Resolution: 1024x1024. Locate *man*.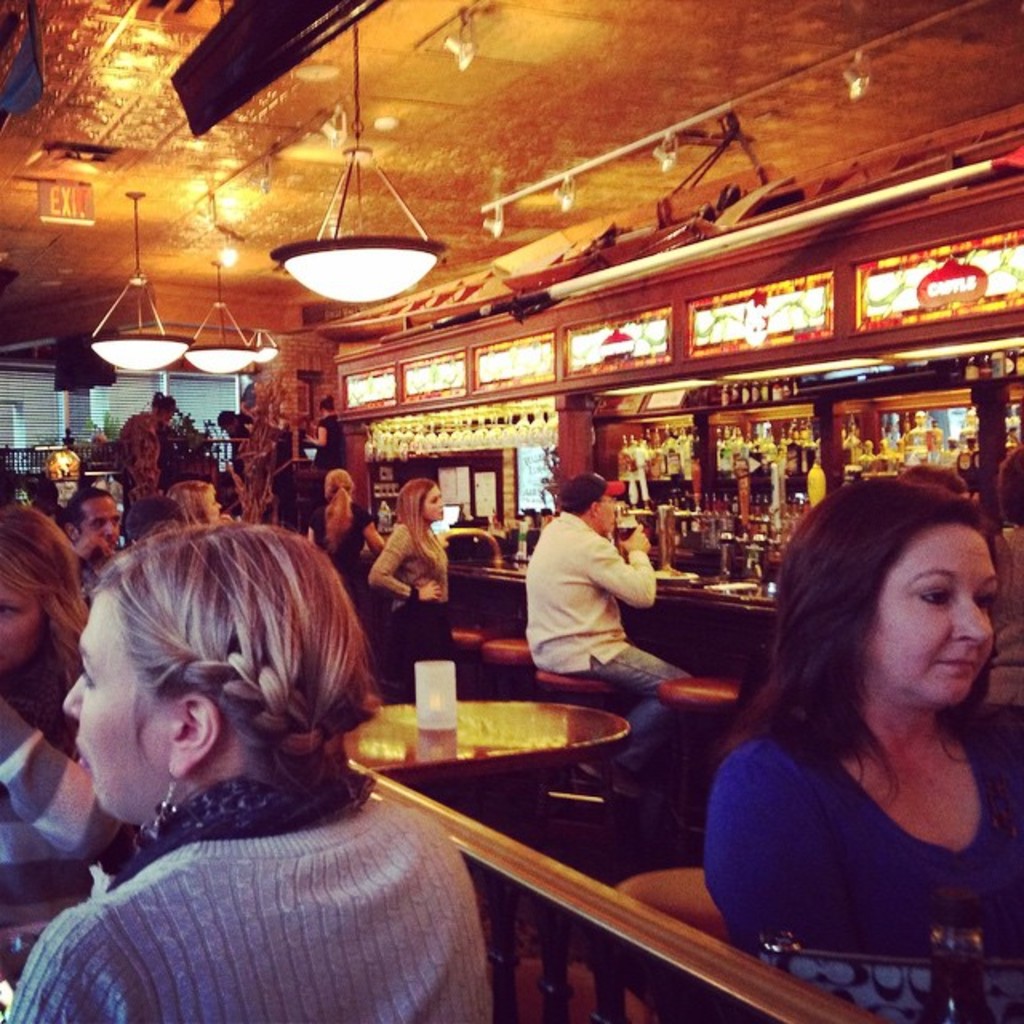
bbox=[520, 472, 666, 690].
